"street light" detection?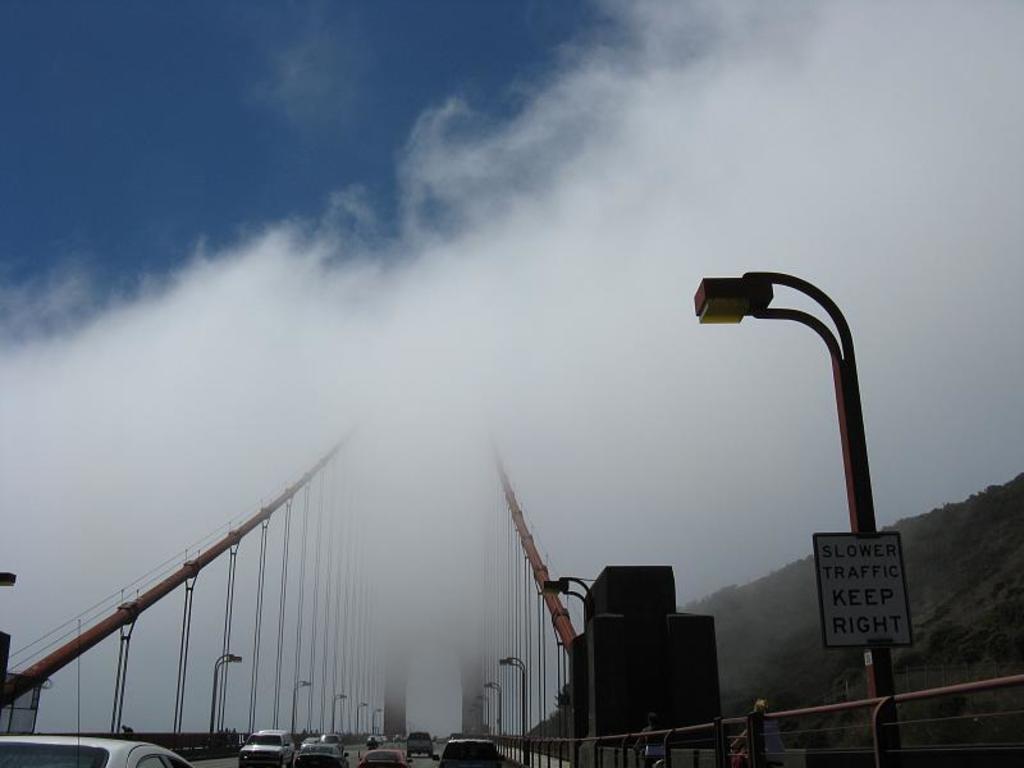
box(669, 229, 914, 759)
